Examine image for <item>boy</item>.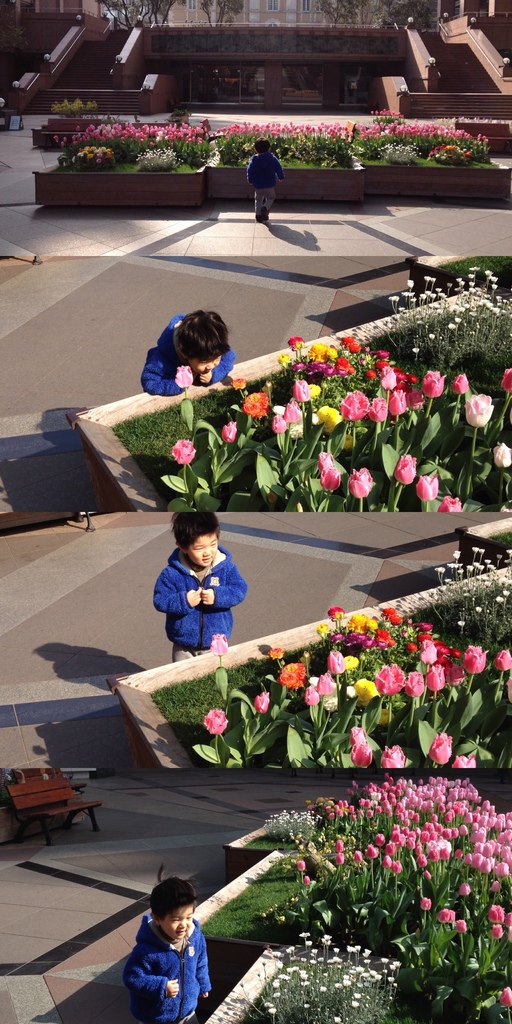
Examination result: box=[125, 877, 213, 1023].
